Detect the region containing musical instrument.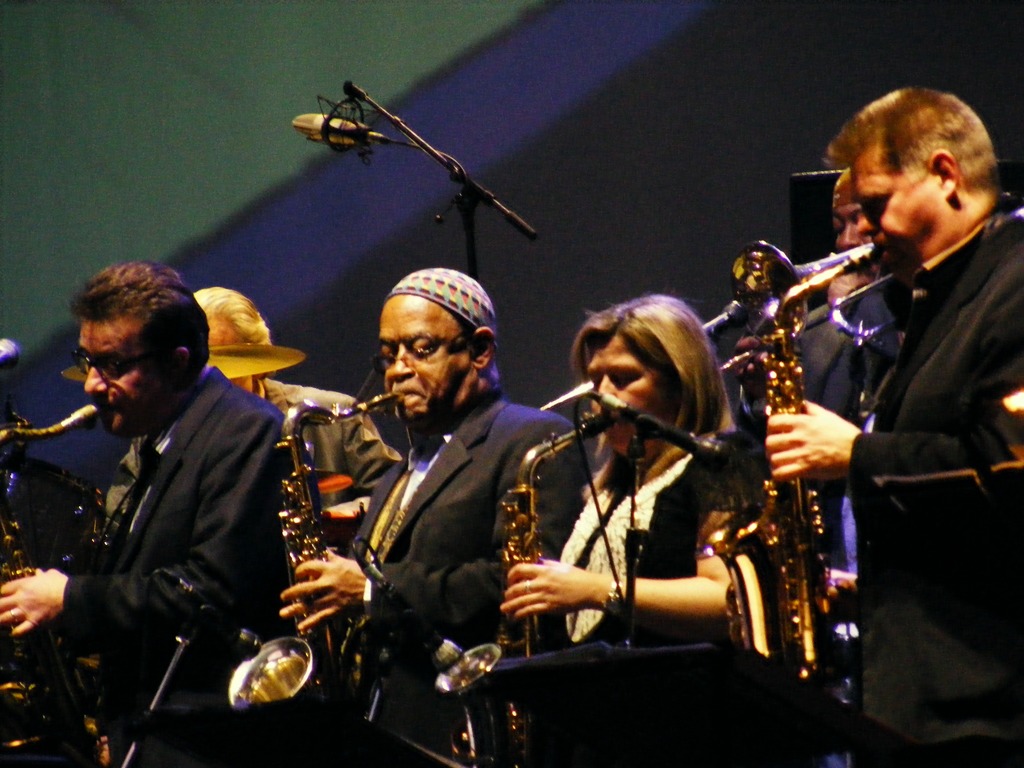
bbox=[698, 237, 888, 692].
